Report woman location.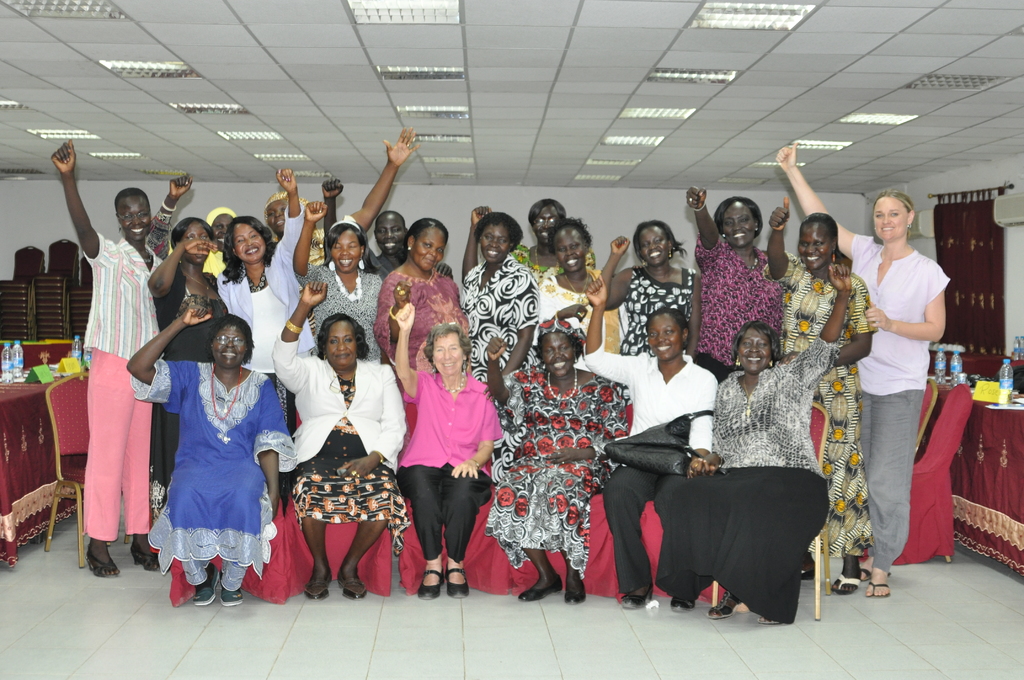
Report: (x1=772, y1=138, x2=951, y2=601).
